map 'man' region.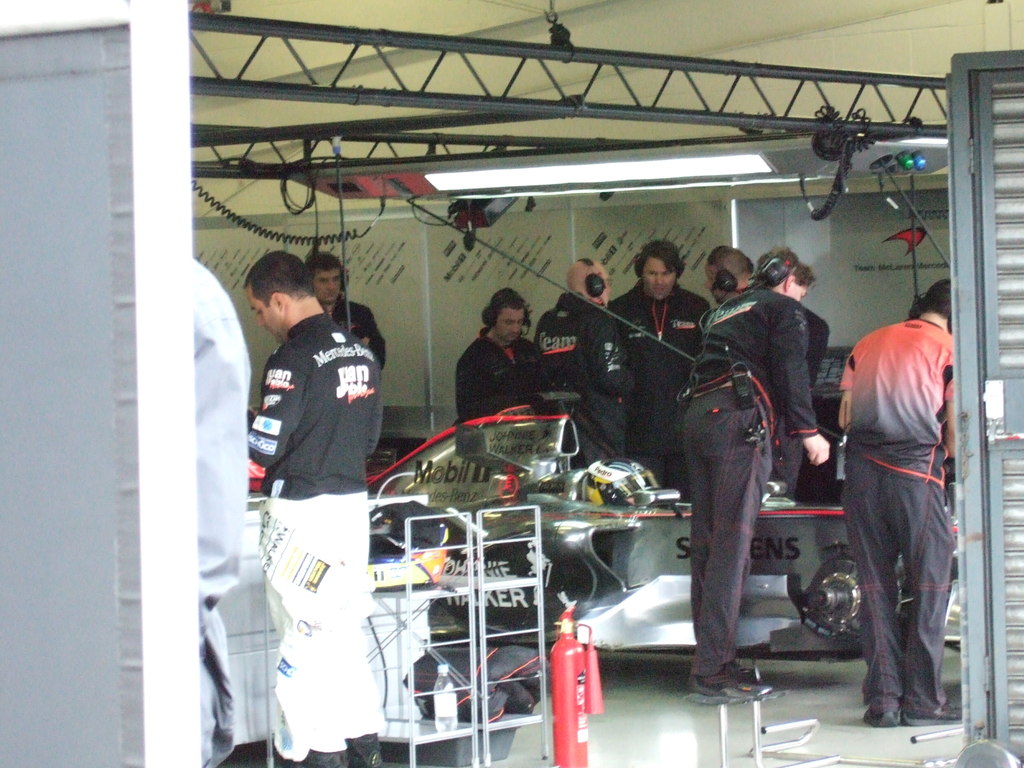
Mapped to BBox(838, 273, 969, 722).
